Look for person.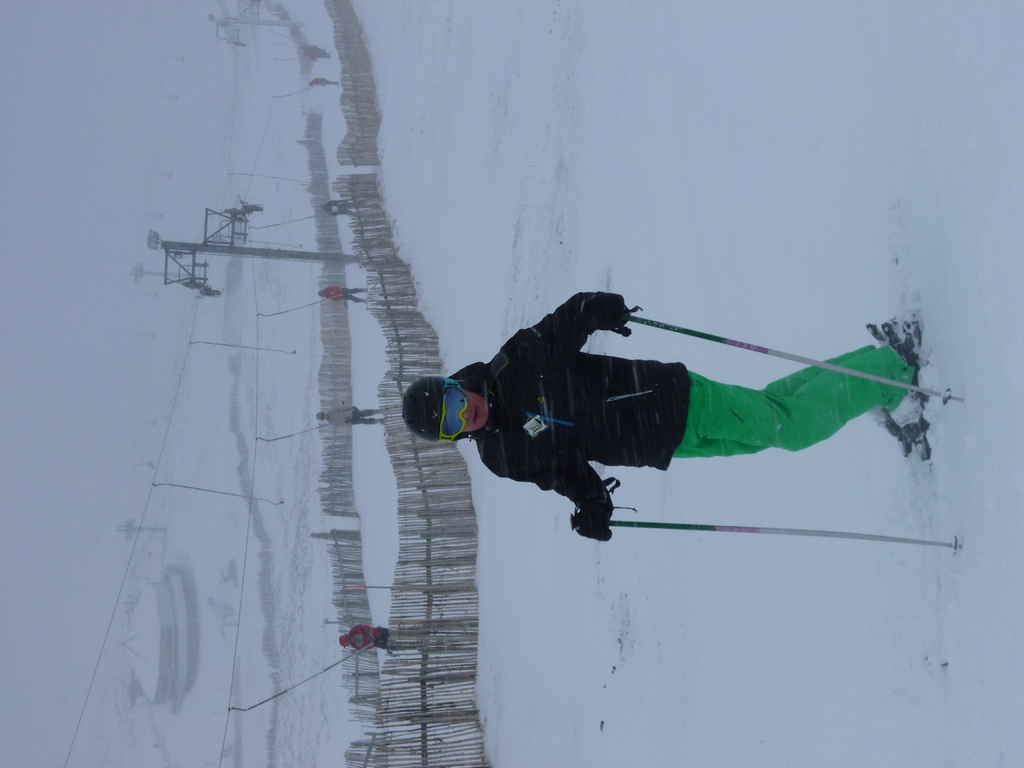
Found: left=323, top=200, right=364, bottom=222.
